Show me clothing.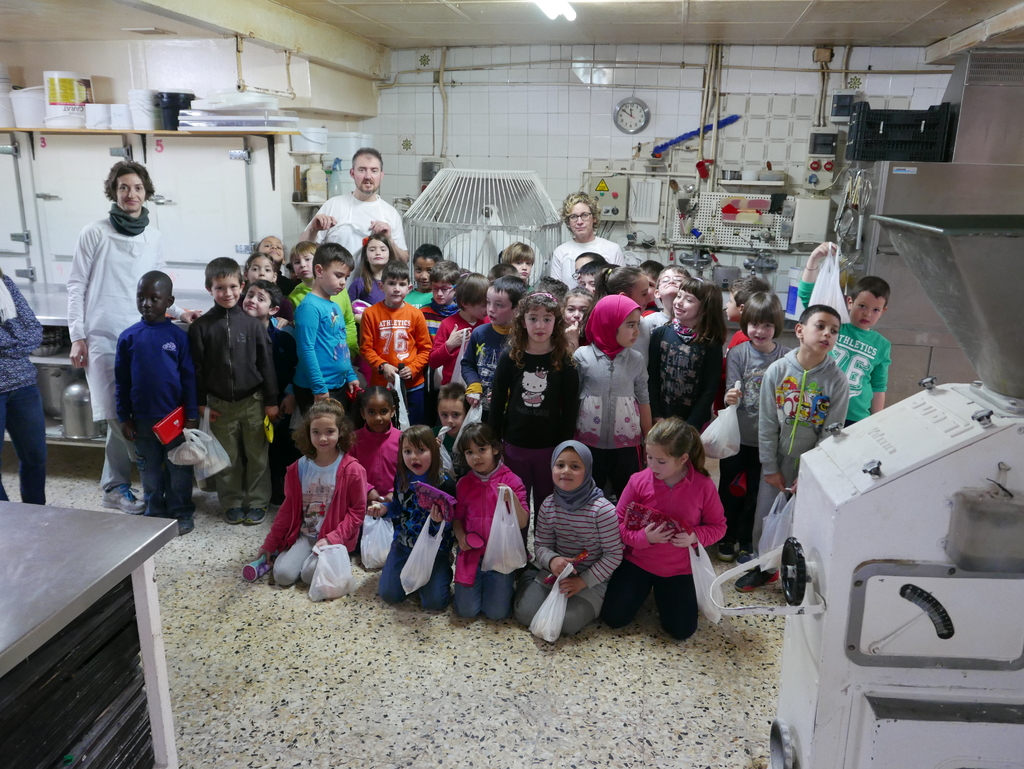
clothing is here: <box>644,313,726,436</box>.
